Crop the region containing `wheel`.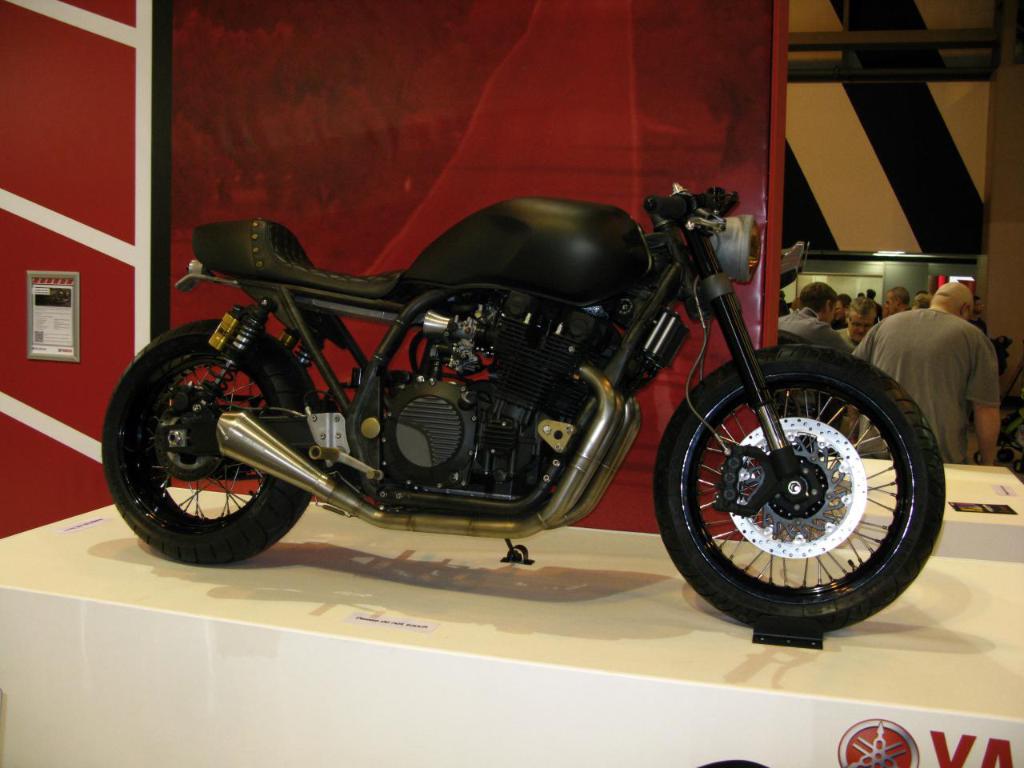
Crop region: (653, 346, 947, 639).
